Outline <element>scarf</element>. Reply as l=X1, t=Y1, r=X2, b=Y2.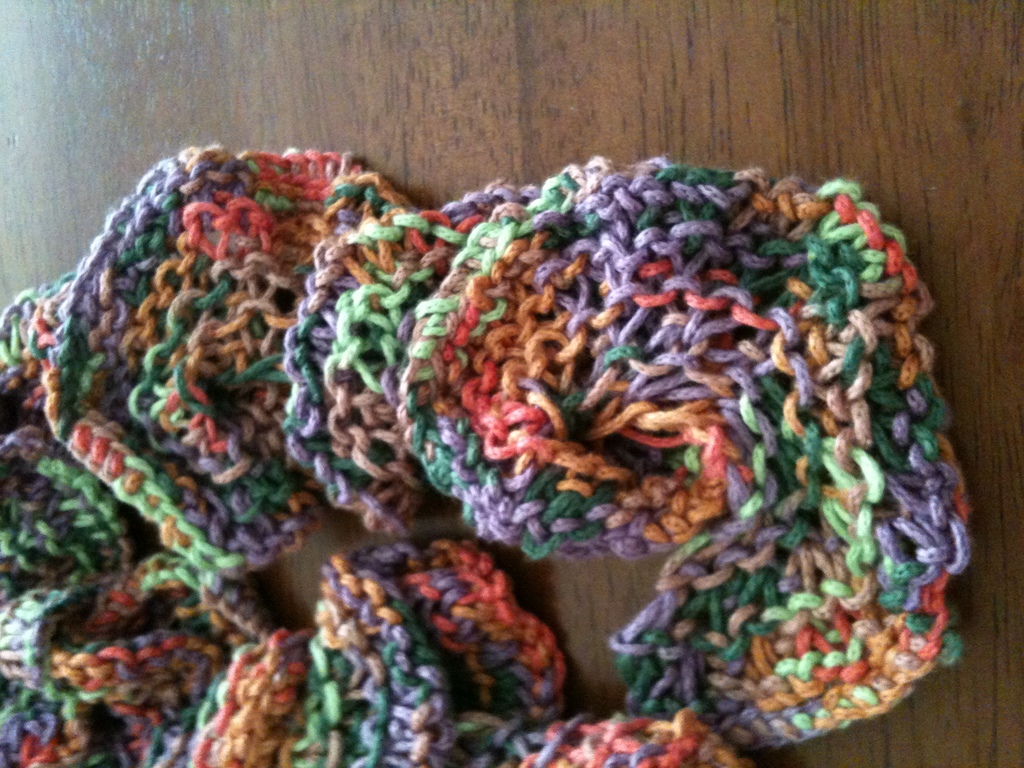
l=0, t=132, r=977, b=767.
